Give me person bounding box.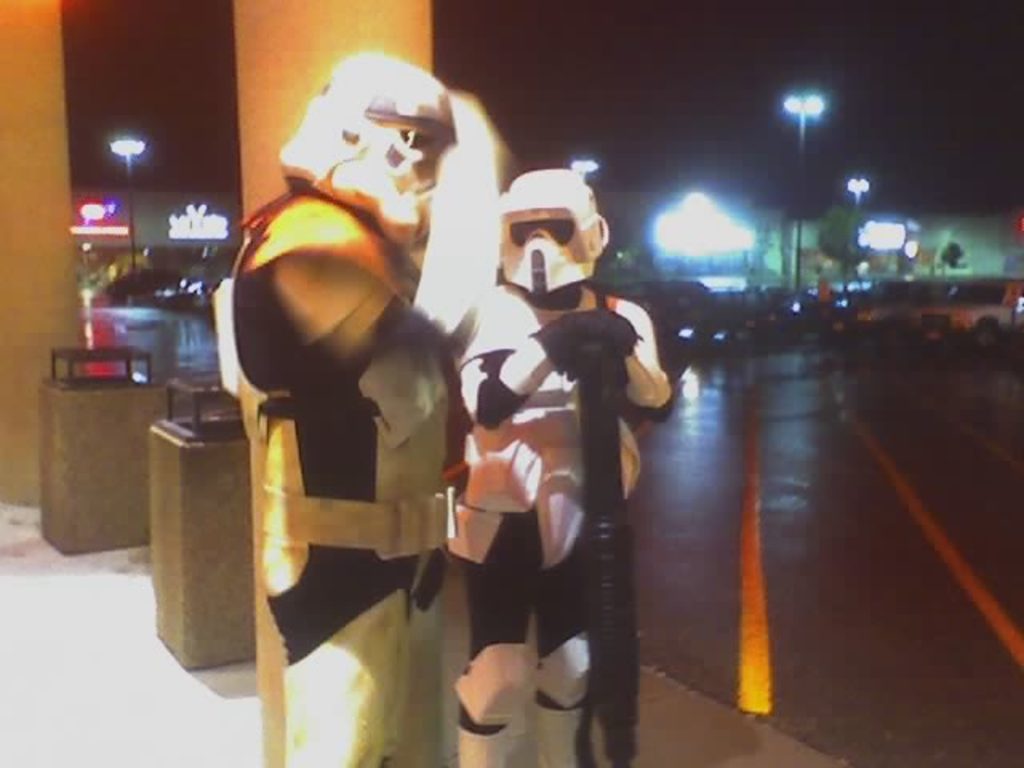
region(453, 166, 670, 762).
